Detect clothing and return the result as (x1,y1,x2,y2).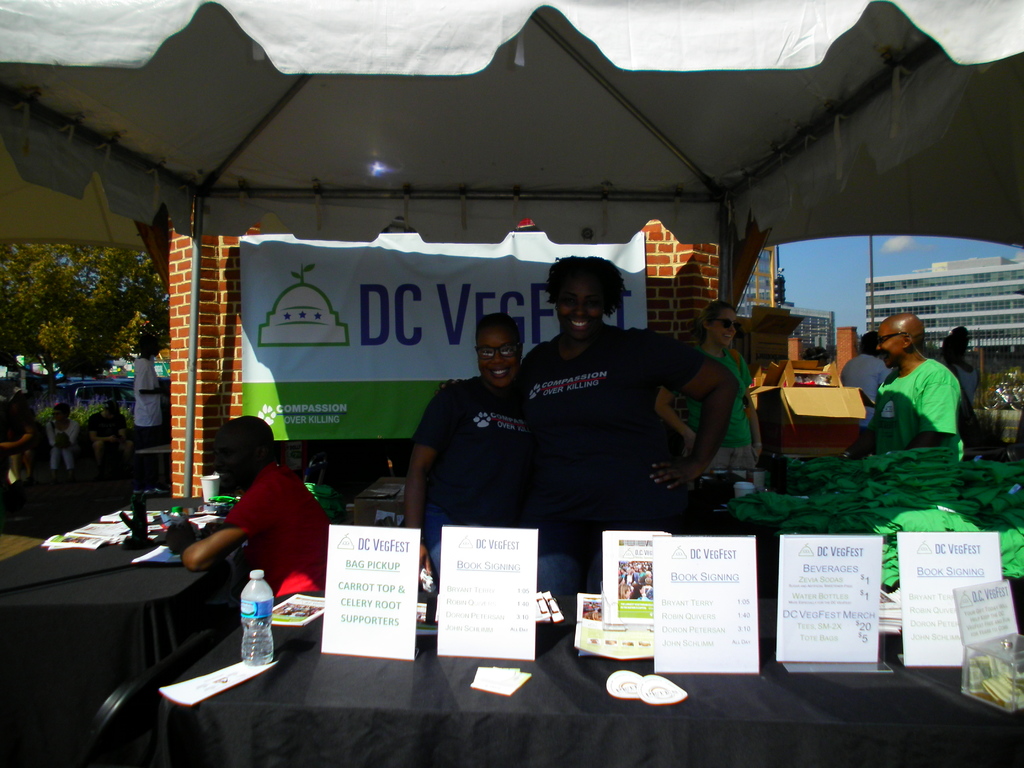
(840,345,895,423).
